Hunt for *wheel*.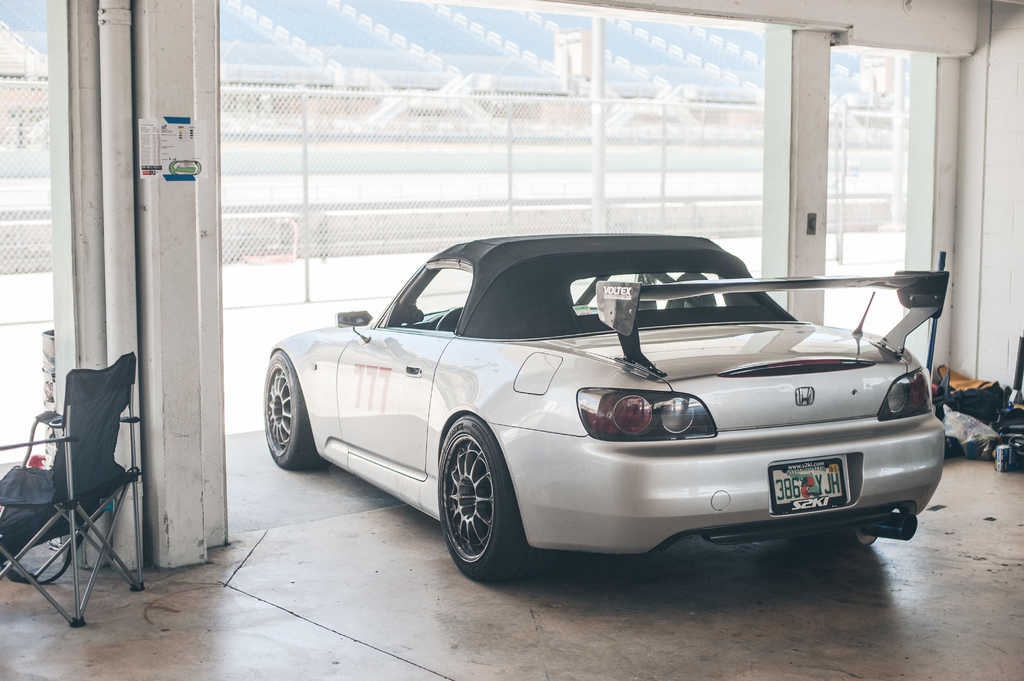
Hunted down at [440, 431, 533, 582].
